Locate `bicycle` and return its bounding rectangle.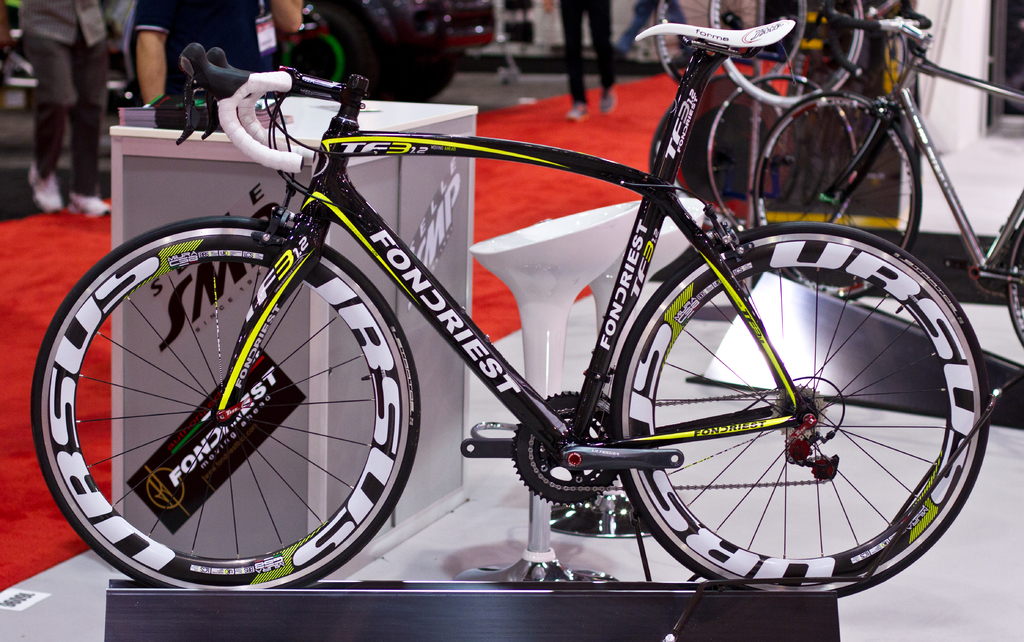
region(756, 0, 1023, 351).
